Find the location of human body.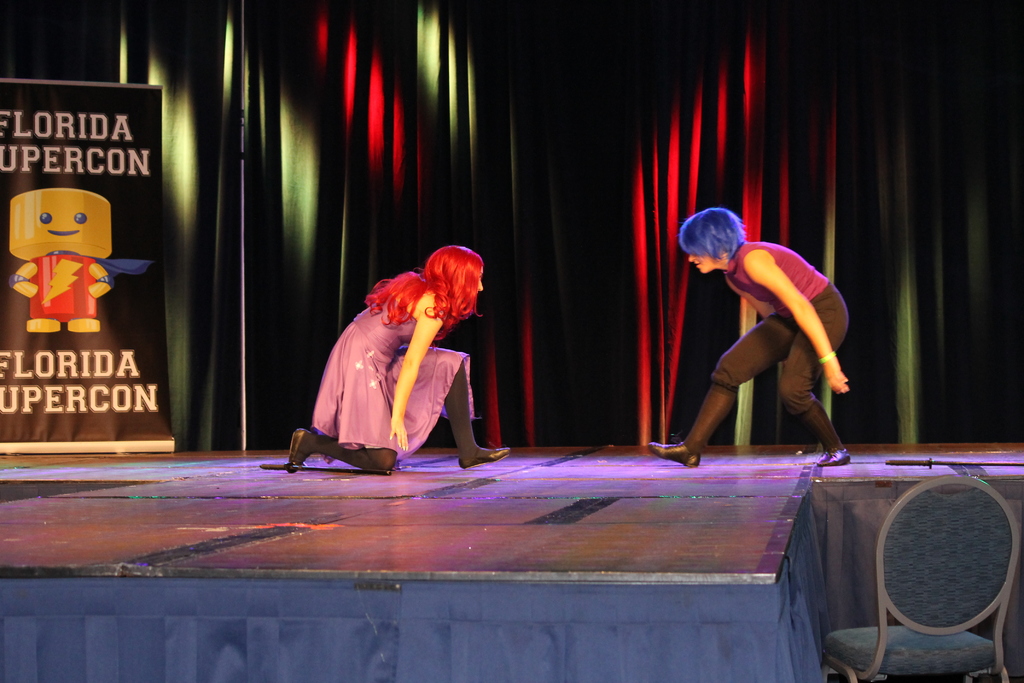
Location: box=[289, 229, 515, 482].
